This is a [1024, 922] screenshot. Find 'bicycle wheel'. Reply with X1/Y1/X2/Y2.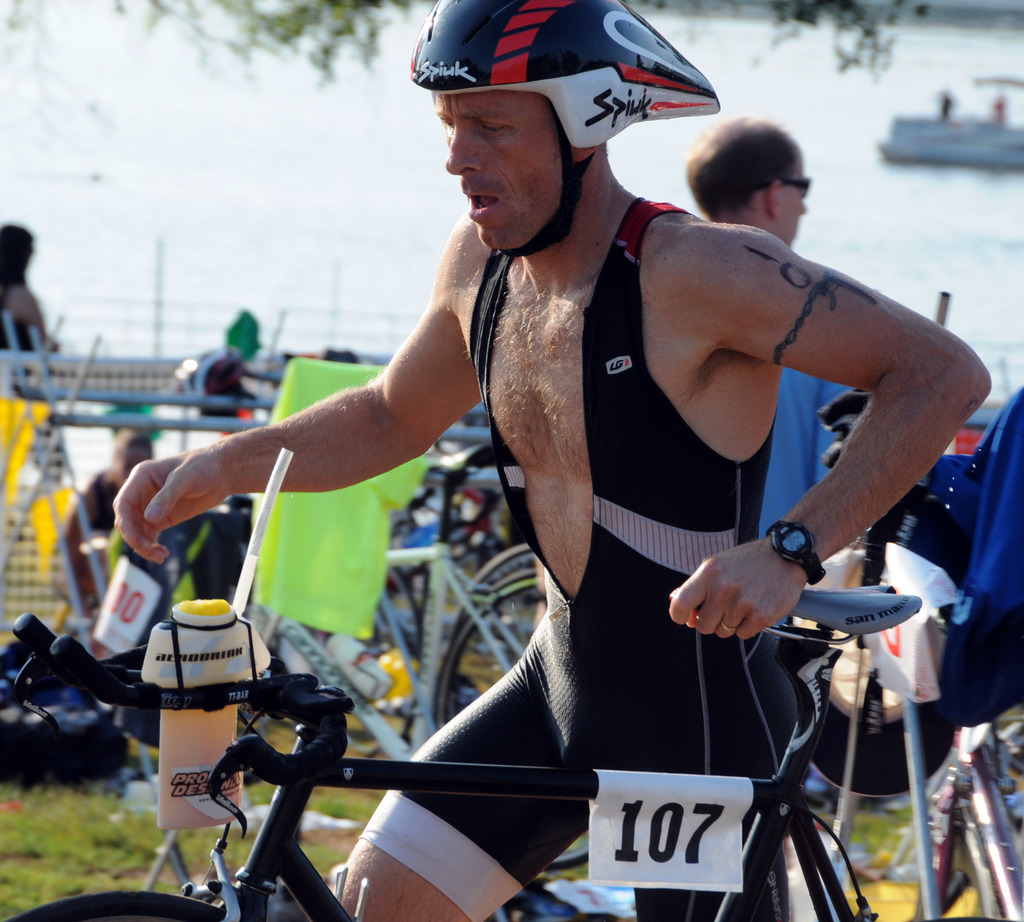
0/891/271/921.
